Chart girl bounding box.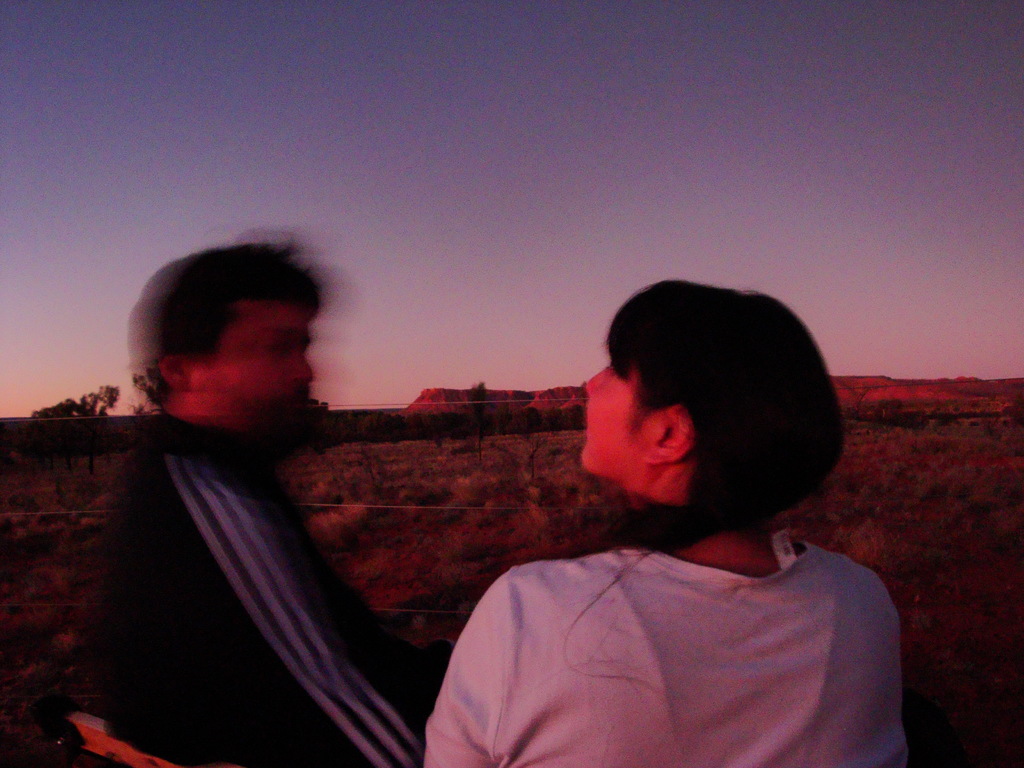
Charted: crop(423, 278, 907, 767).
